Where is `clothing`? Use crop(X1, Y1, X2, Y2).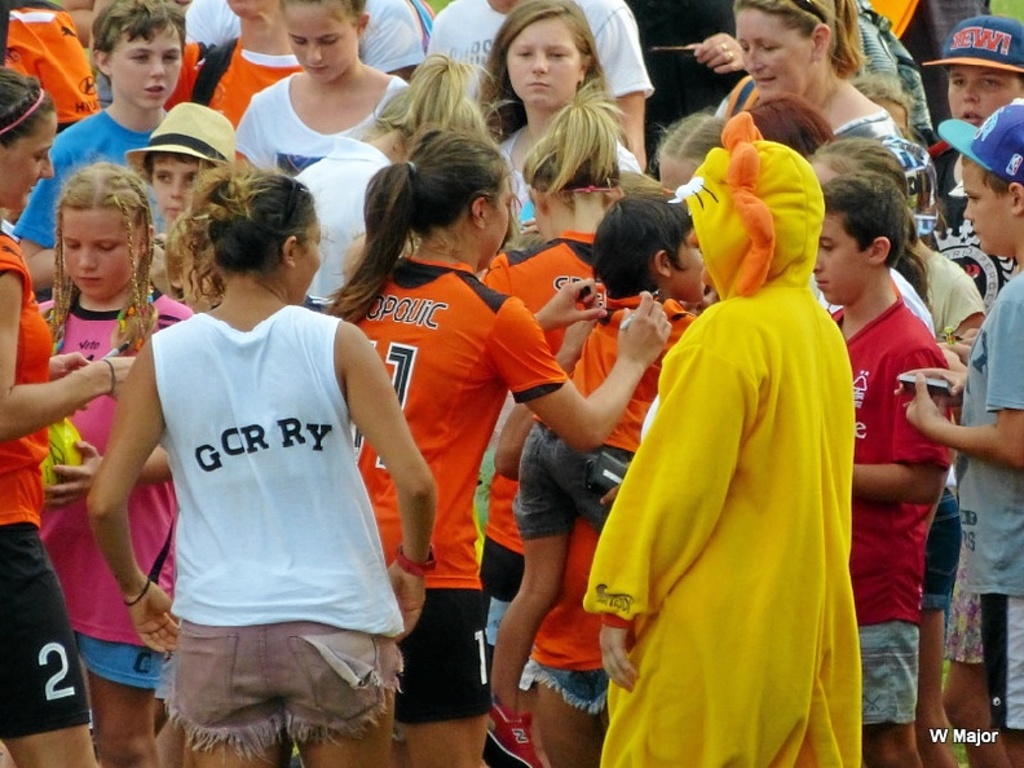
crop(0, 220, 93, 747).
